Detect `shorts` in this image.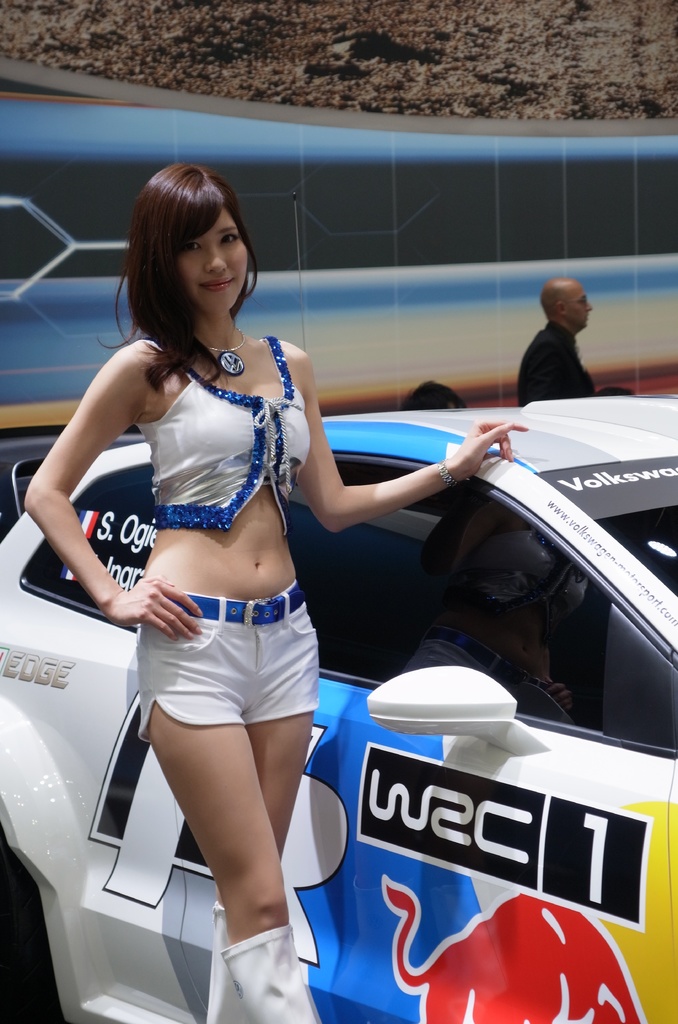
Detection: <box>131,624,329,736</box>.
